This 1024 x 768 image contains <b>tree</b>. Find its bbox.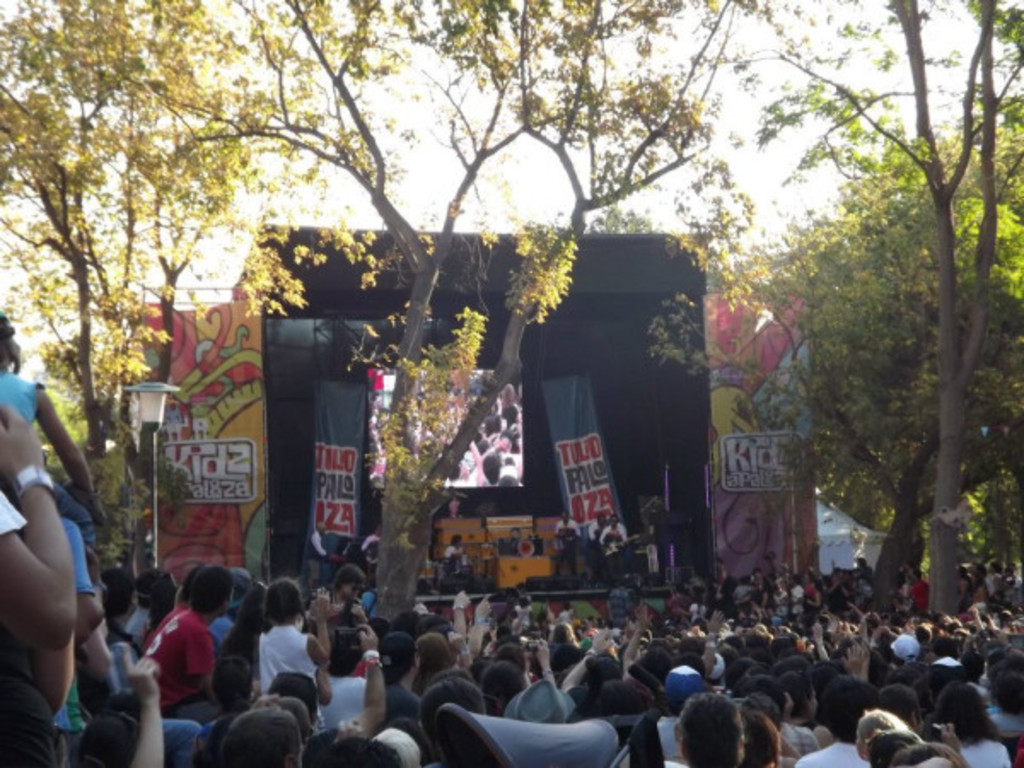
x1=184 y1=0 x2=746 y2=630.
